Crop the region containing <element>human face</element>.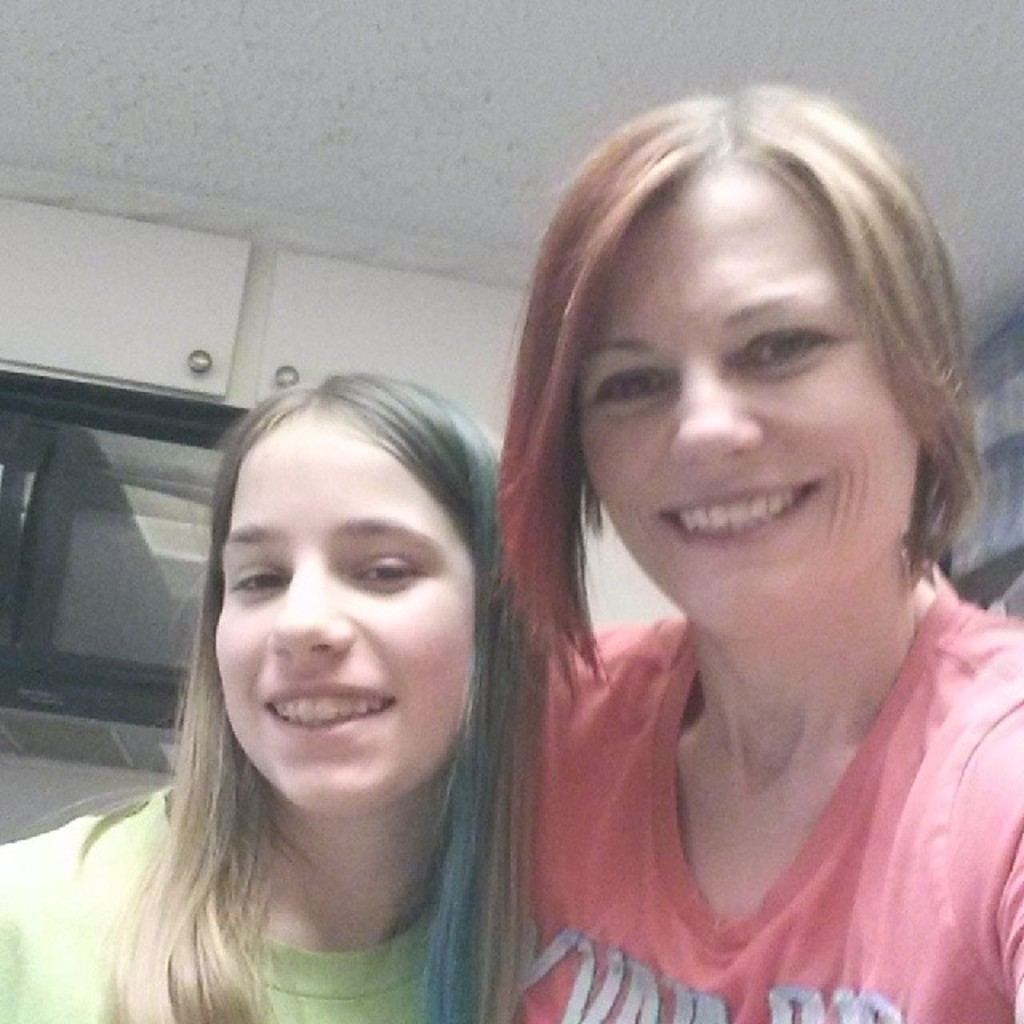
Crop region: 586, 174, 914, 632.
